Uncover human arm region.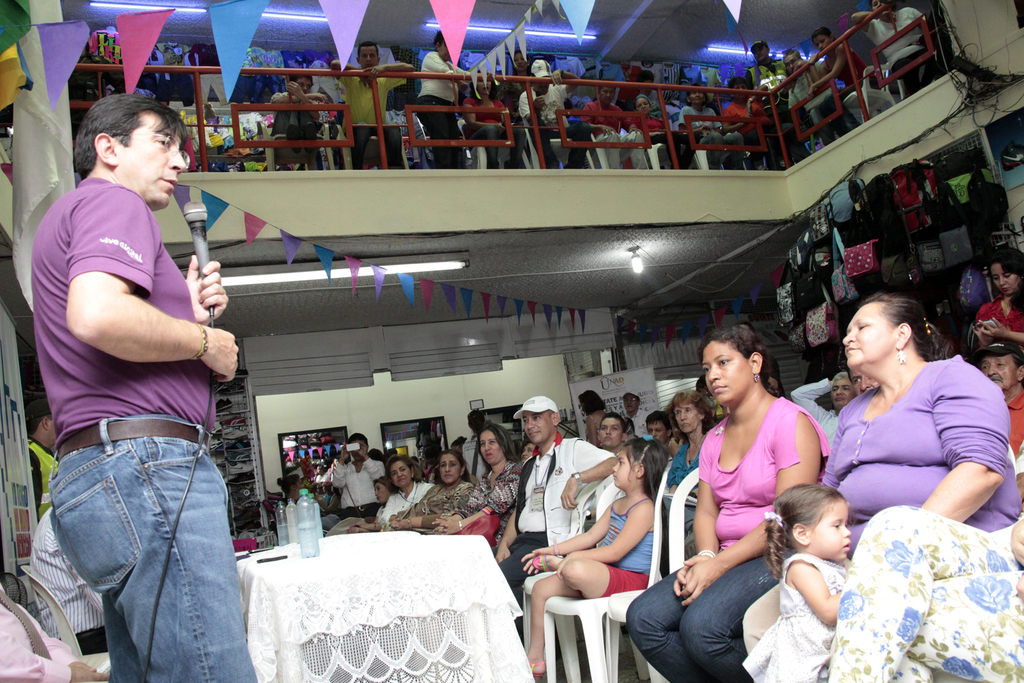
Uncovered: BBox(285, 78, 329, 122).
